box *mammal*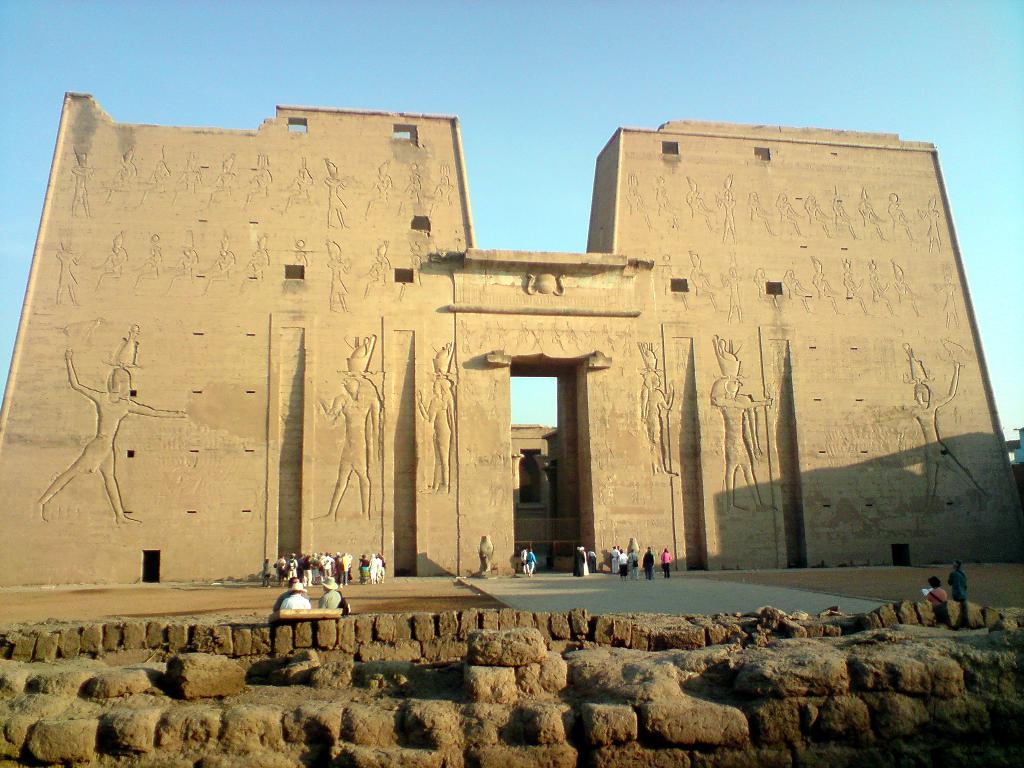
x1=279 y1=577 x2=309 y2=608
